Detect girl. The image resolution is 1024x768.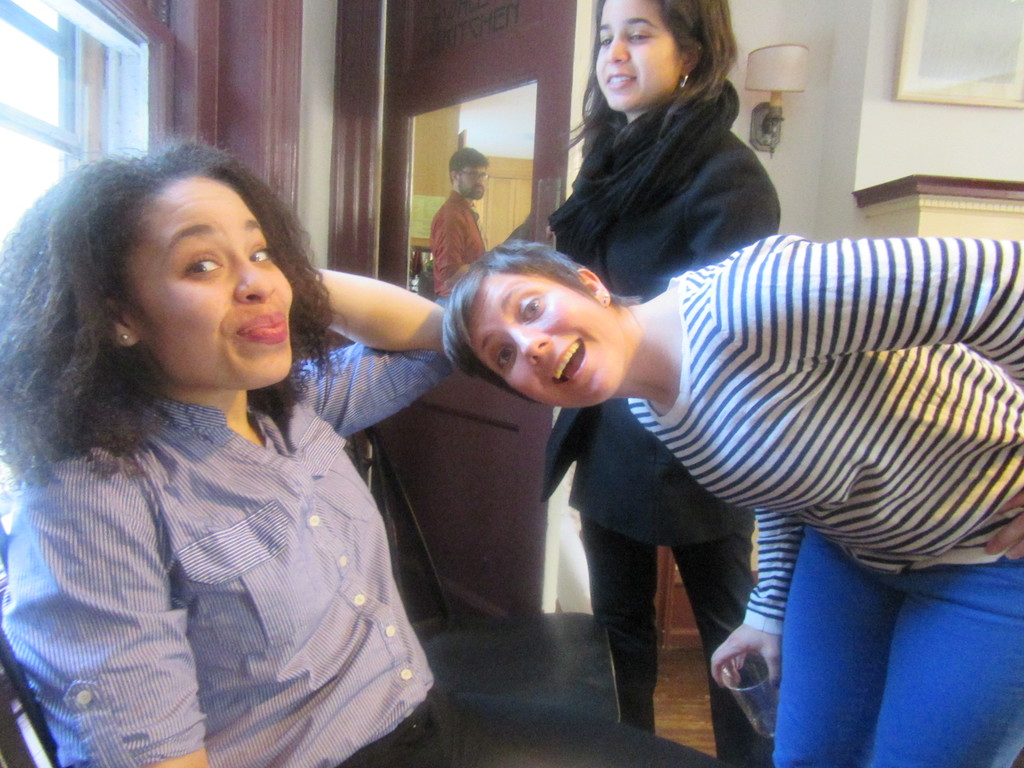
bbox(542, 0, 783, 767).
